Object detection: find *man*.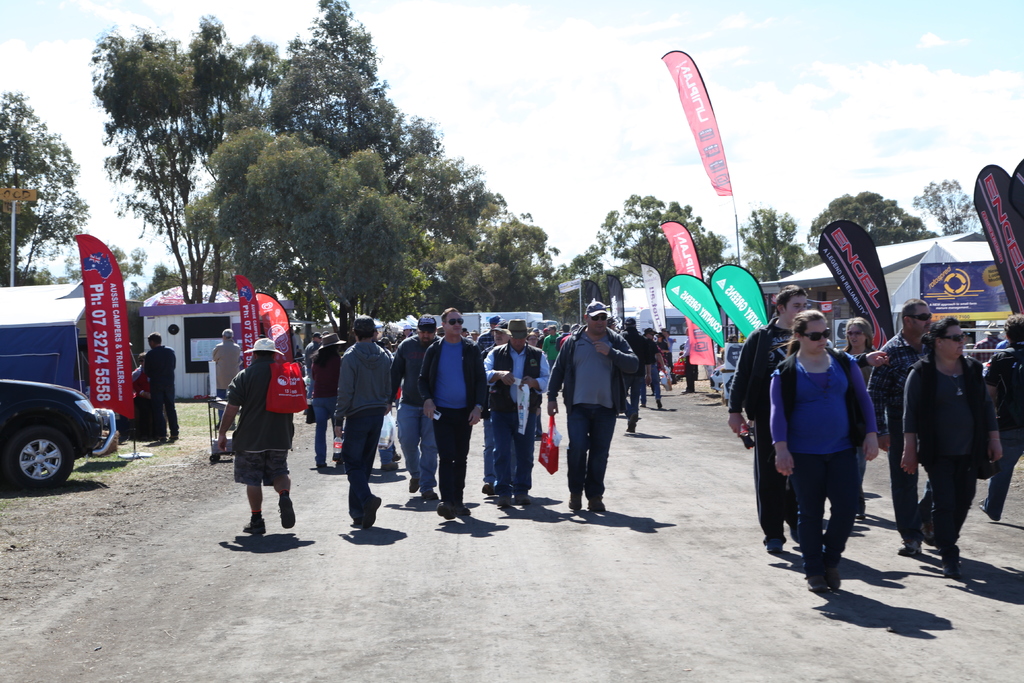
<bbox>300, 331, 321, 395</bbox>.
